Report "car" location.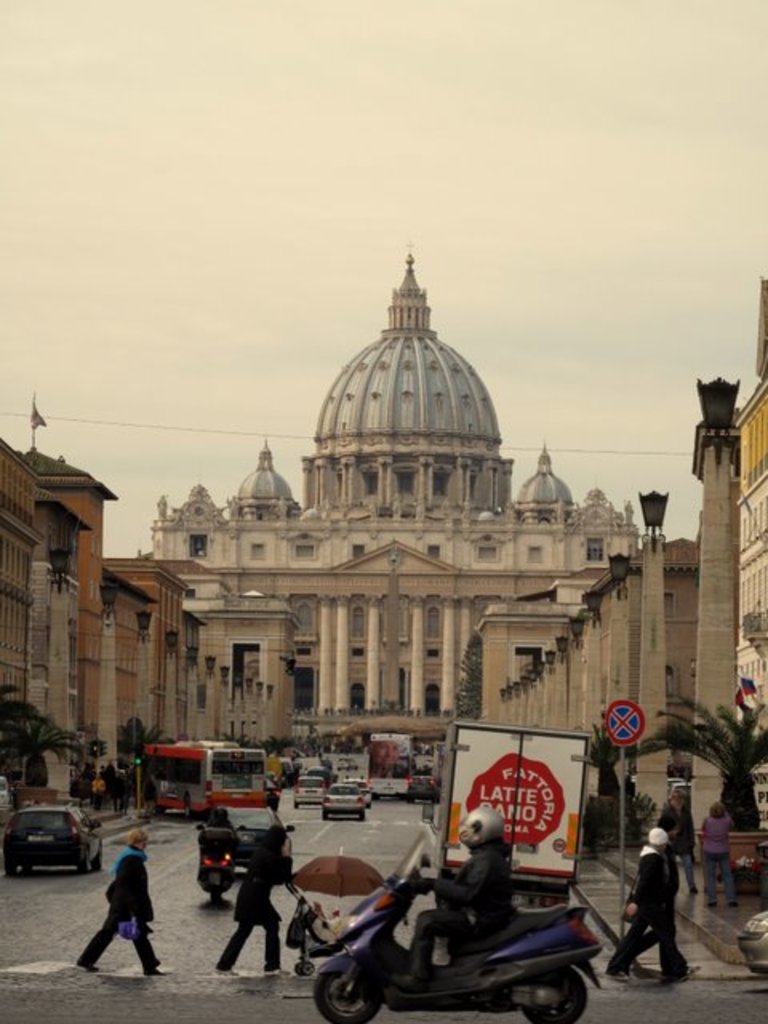
Report: x1=2, y1=806, x2=94, y2=882.
